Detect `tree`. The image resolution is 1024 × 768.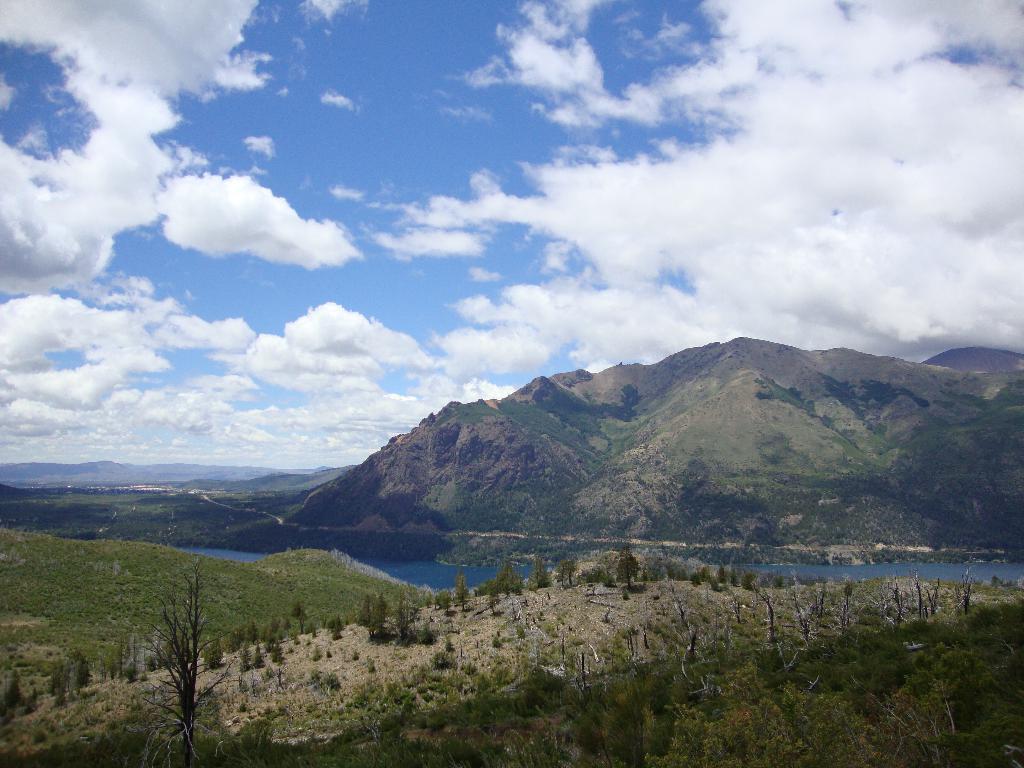
pyautogui.locateOnScreen(250, 647, 266, 667).
